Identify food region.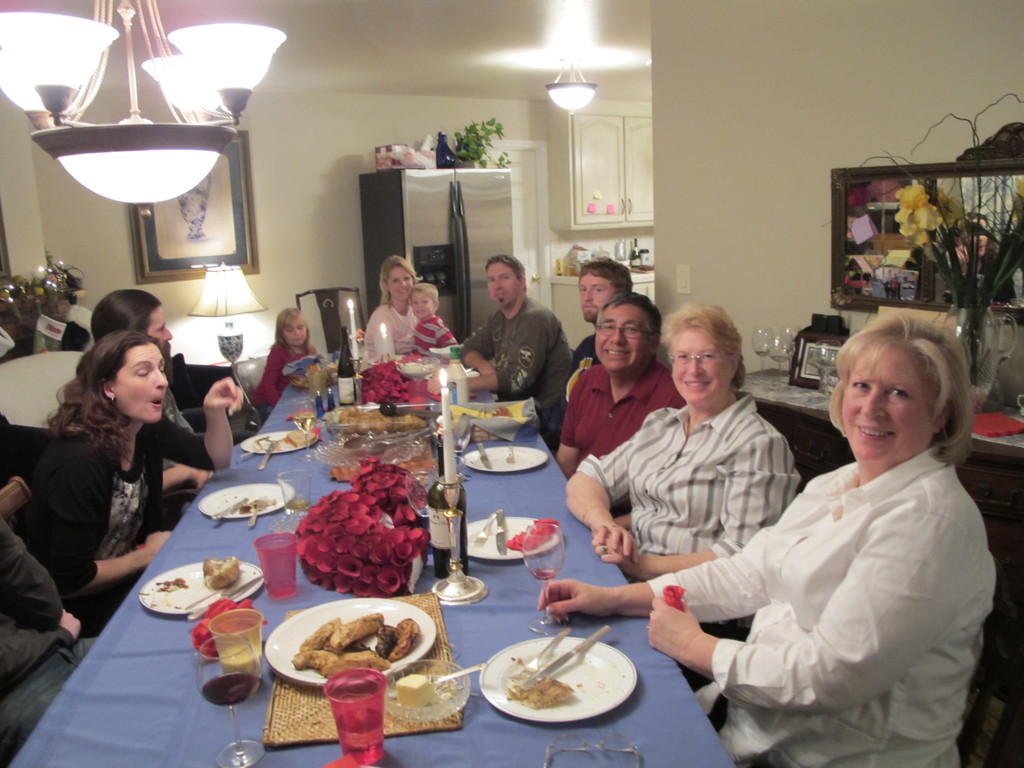
Region: select_region(336, 406, 430, 438).
